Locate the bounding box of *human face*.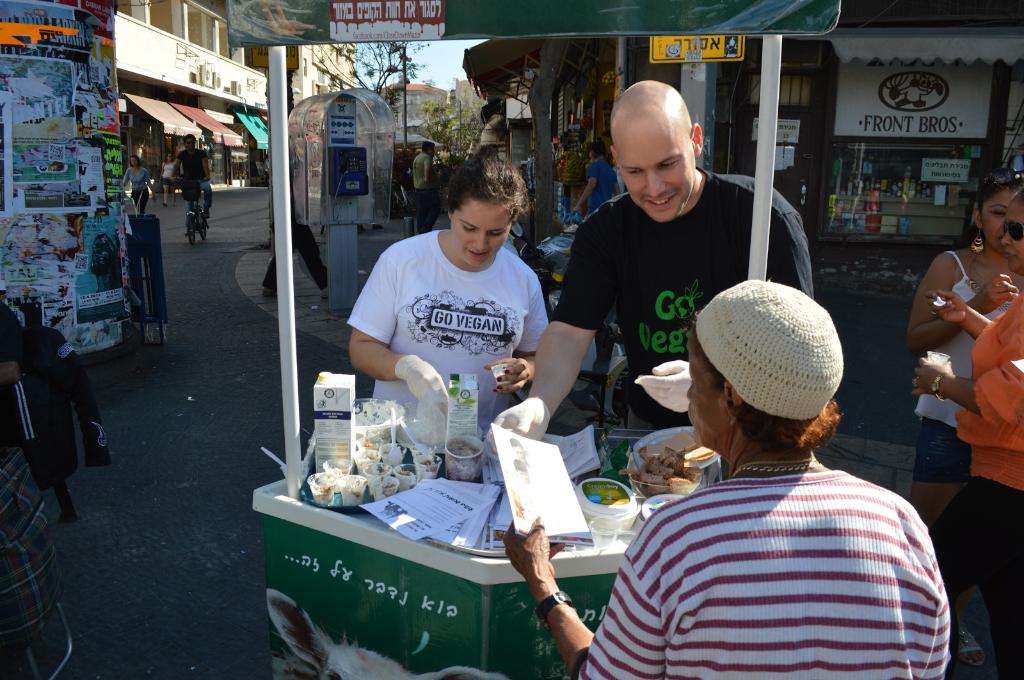
Bounding box: locate(980, 191, 1012, 251).
